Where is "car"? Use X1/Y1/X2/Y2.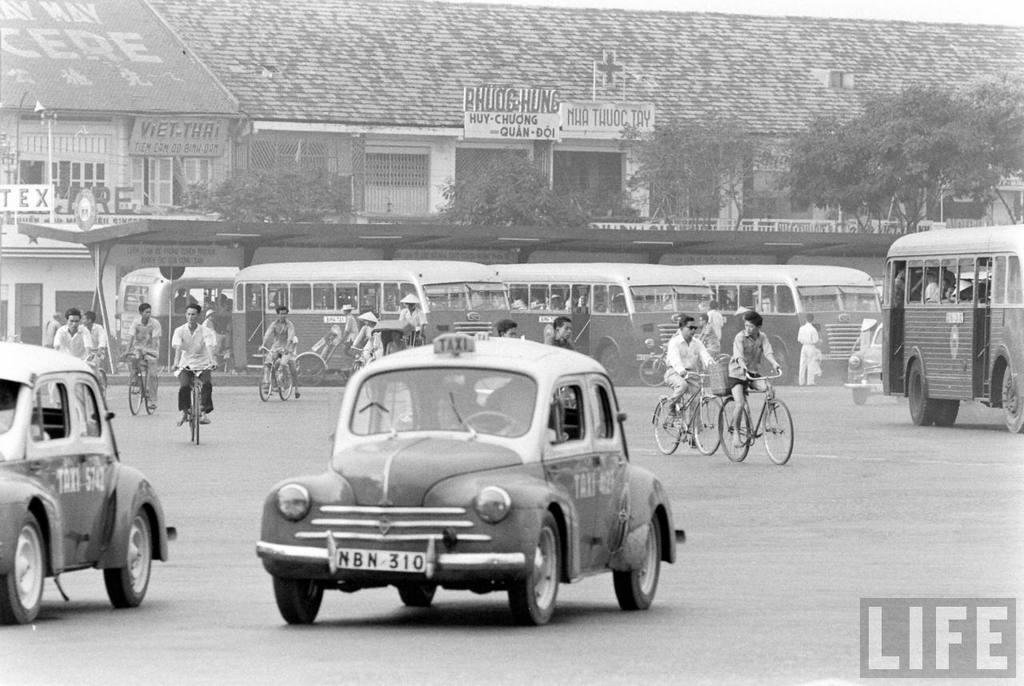
0/339/180/627.
